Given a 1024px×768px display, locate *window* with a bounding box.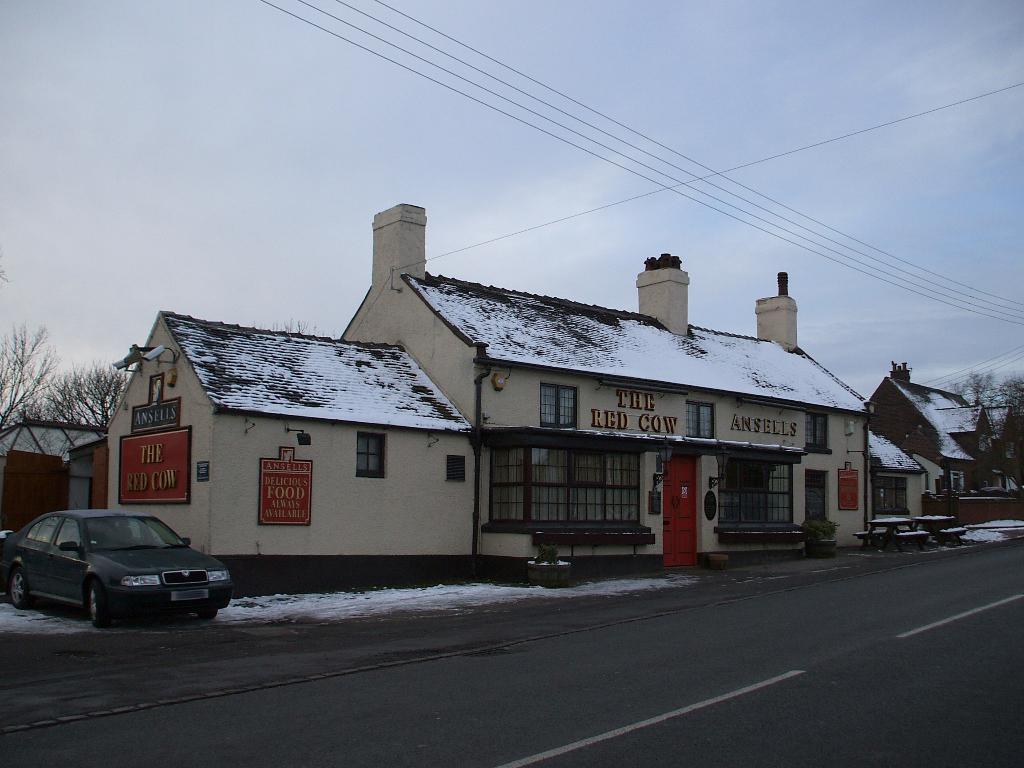
Located: l=356, t=433, r=387, b=479.
